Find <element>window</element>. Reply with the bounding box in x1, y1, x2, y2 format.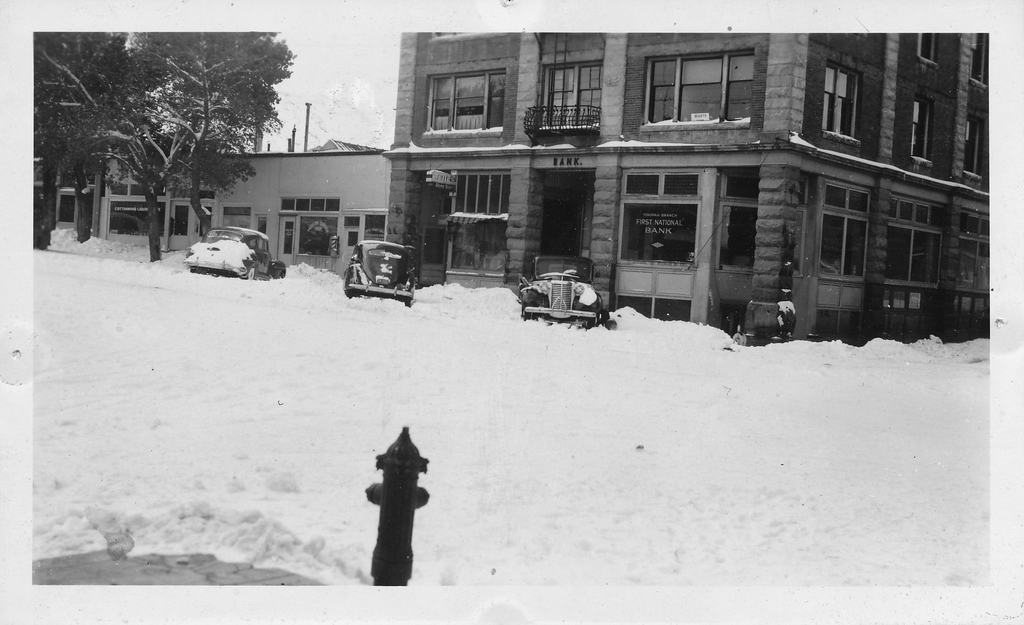
916, 26, 942, 64.
